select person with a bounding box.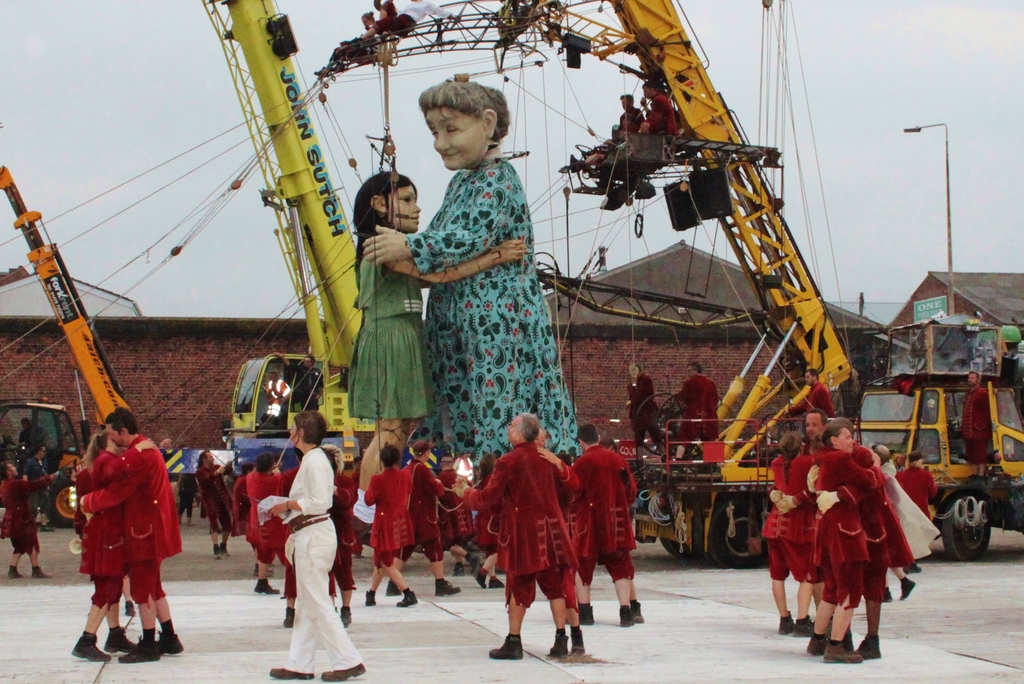
BBox(69, 428, 171, 662).
